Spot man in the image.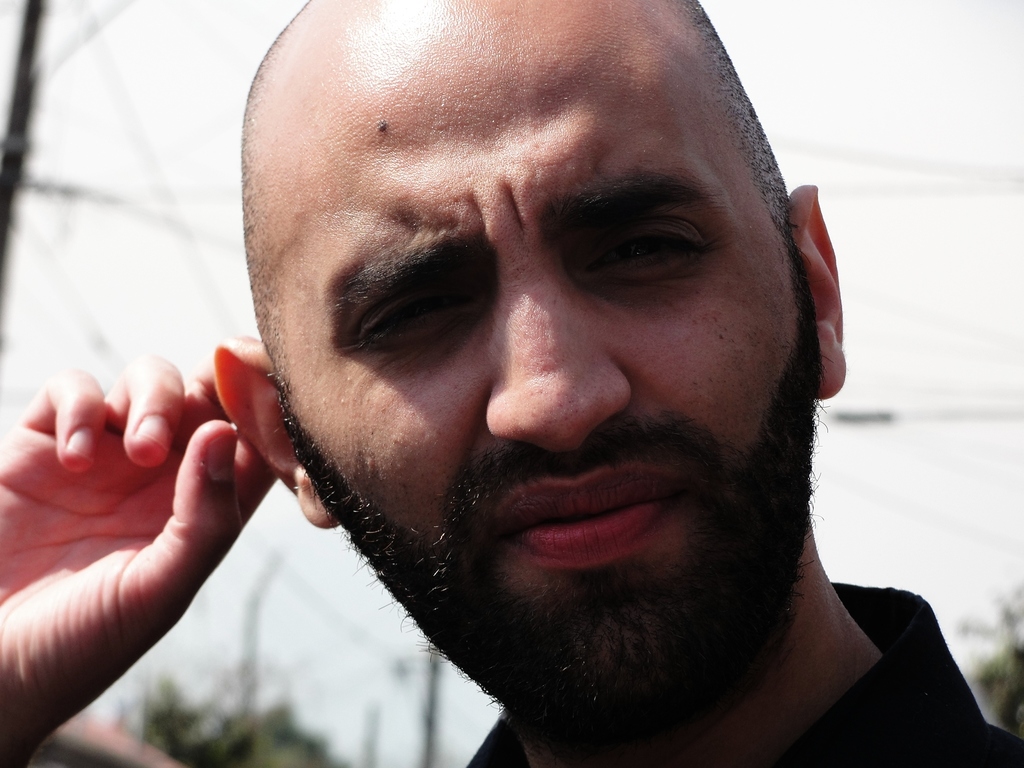
man found at 93:45:1004:758.
